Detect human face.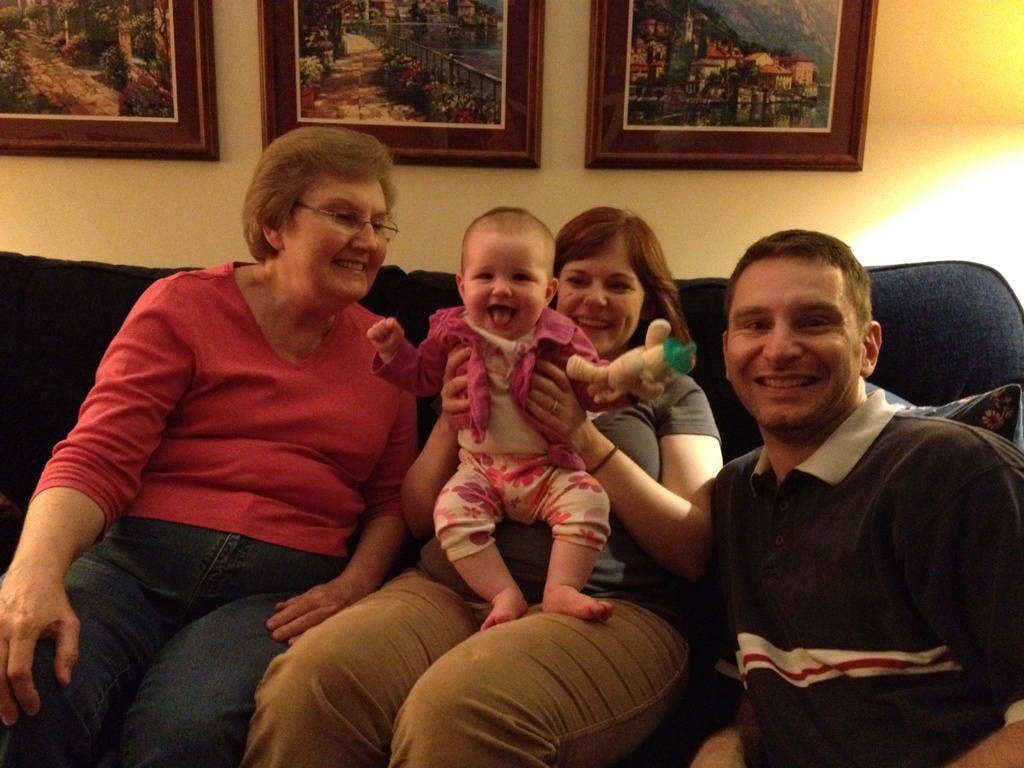
Detected at [556,241,640,357].
